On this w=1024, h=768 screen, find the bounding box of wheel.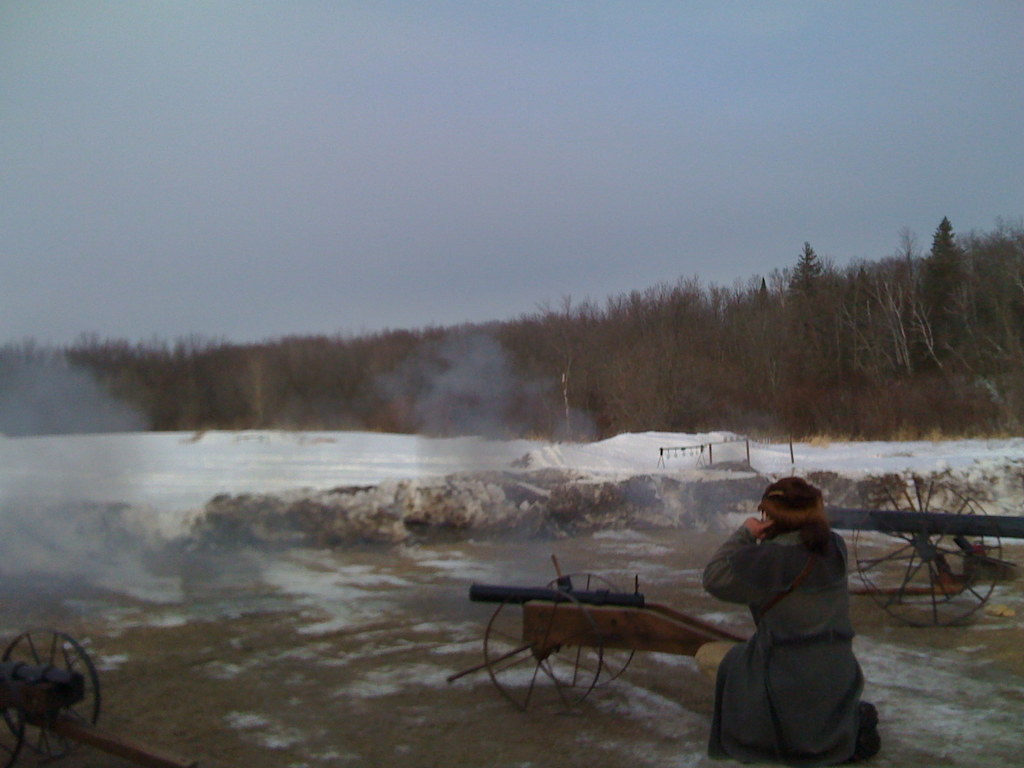
Bounding box: {"left": 11, "top": 634, "right": 86, "bottom": 742}.
